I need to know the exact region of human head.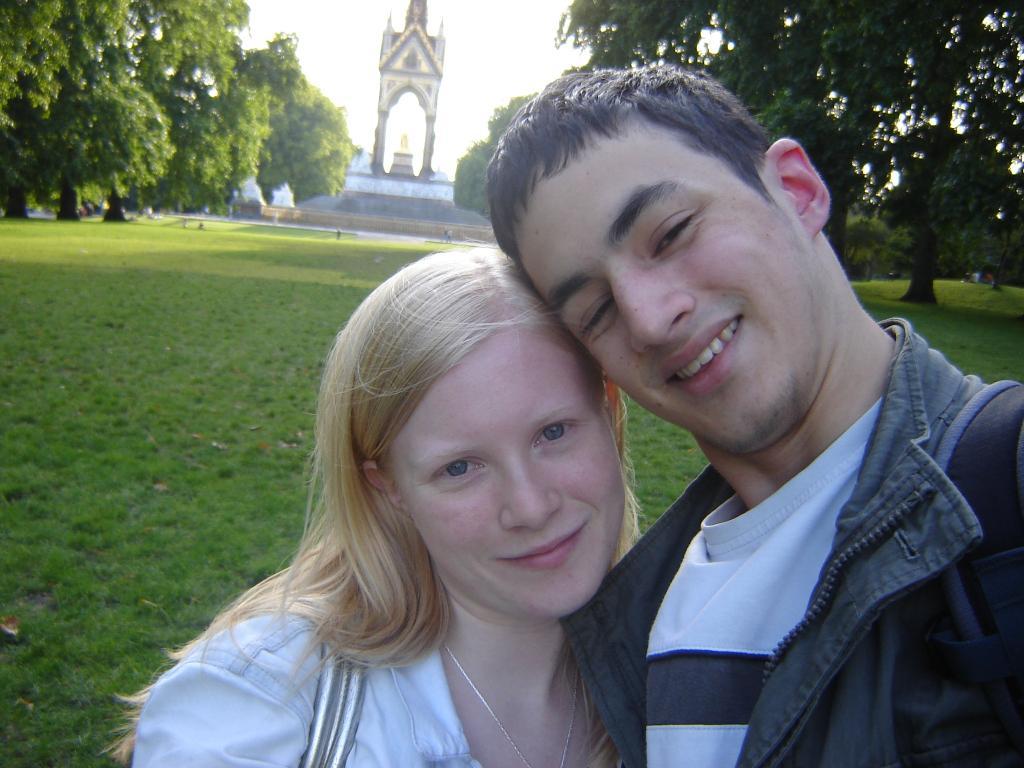
Region: <box>308,238,650,625</box>.
